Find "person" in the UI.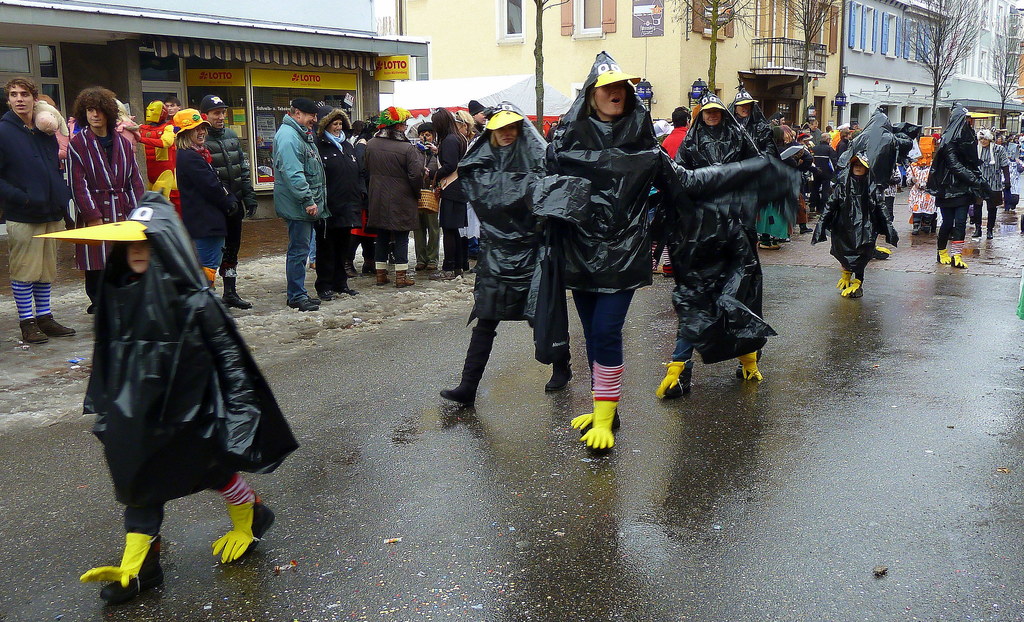
UI element at <bbox>372, 104, 438, 277</bbox>.
